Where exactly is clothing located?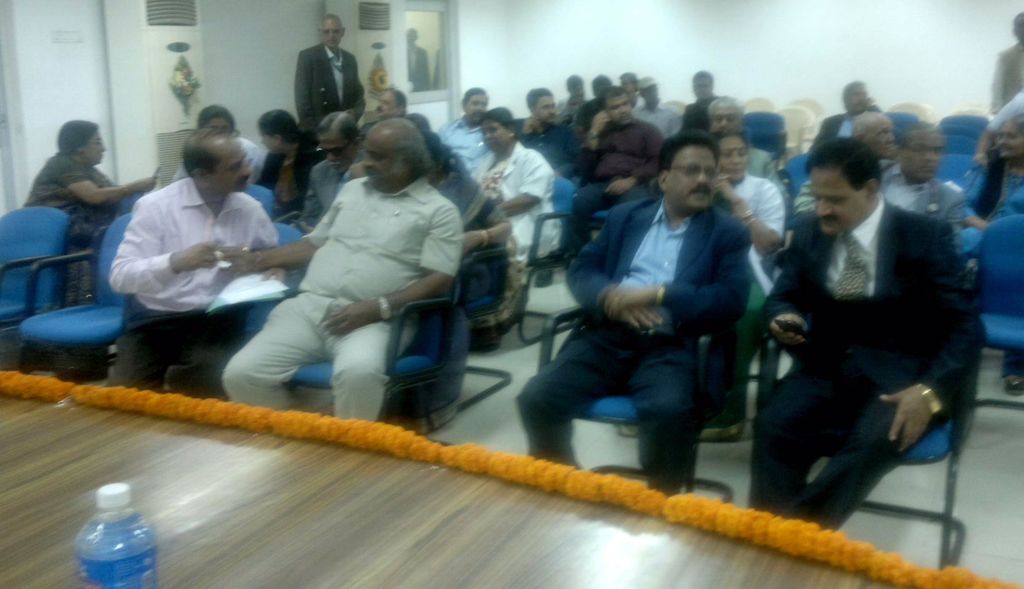
Its bounding box is locate(26, 147, 111, 294).
